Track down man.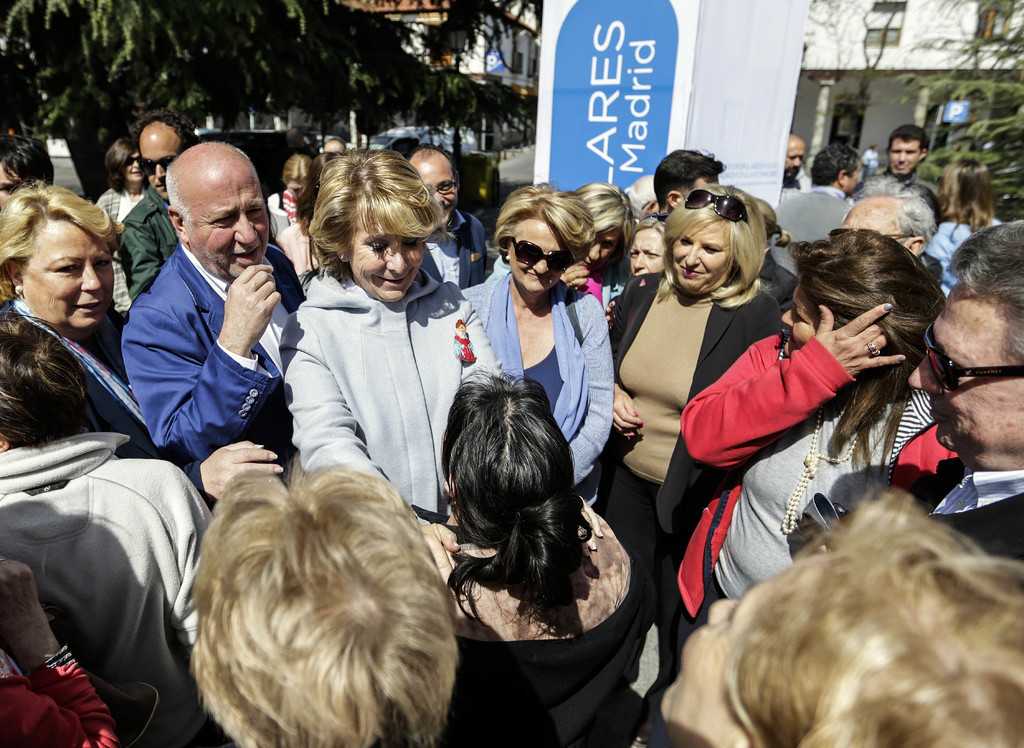
Tracked to [x1=895, y1=220, x2=1023, y2=561].
